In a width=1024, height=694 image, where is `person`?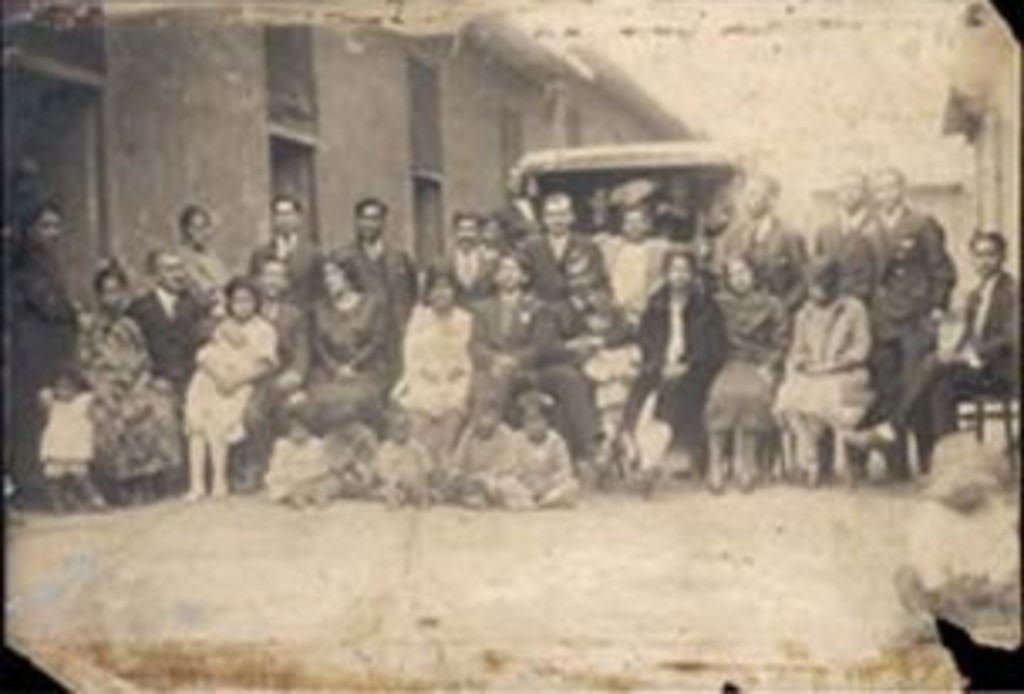
locate(74, 266, 185, 485).
